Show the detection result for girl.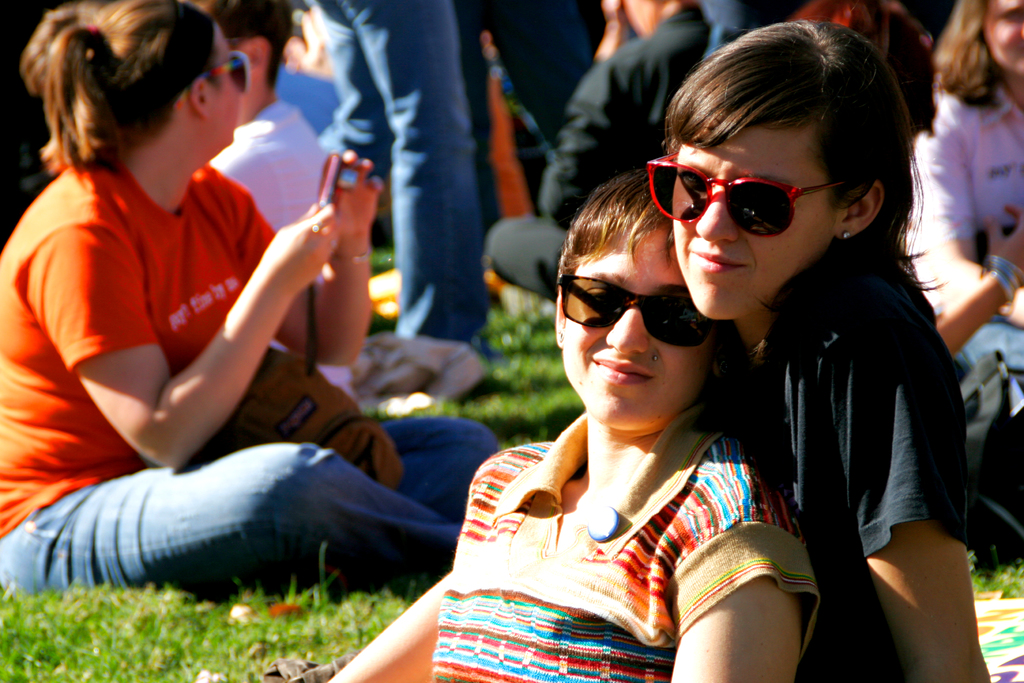
x1=267 y1=14 x2=989 y2=682.
